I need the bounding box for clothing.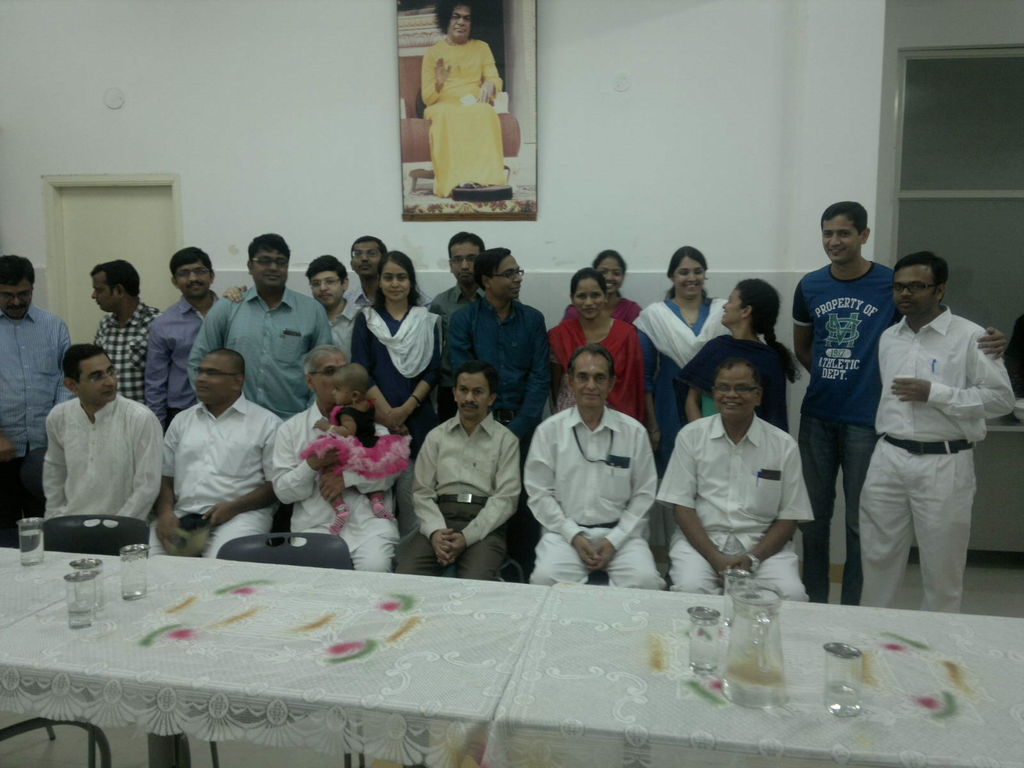
Here it is: bbox=(670, 330, 812, 435).
